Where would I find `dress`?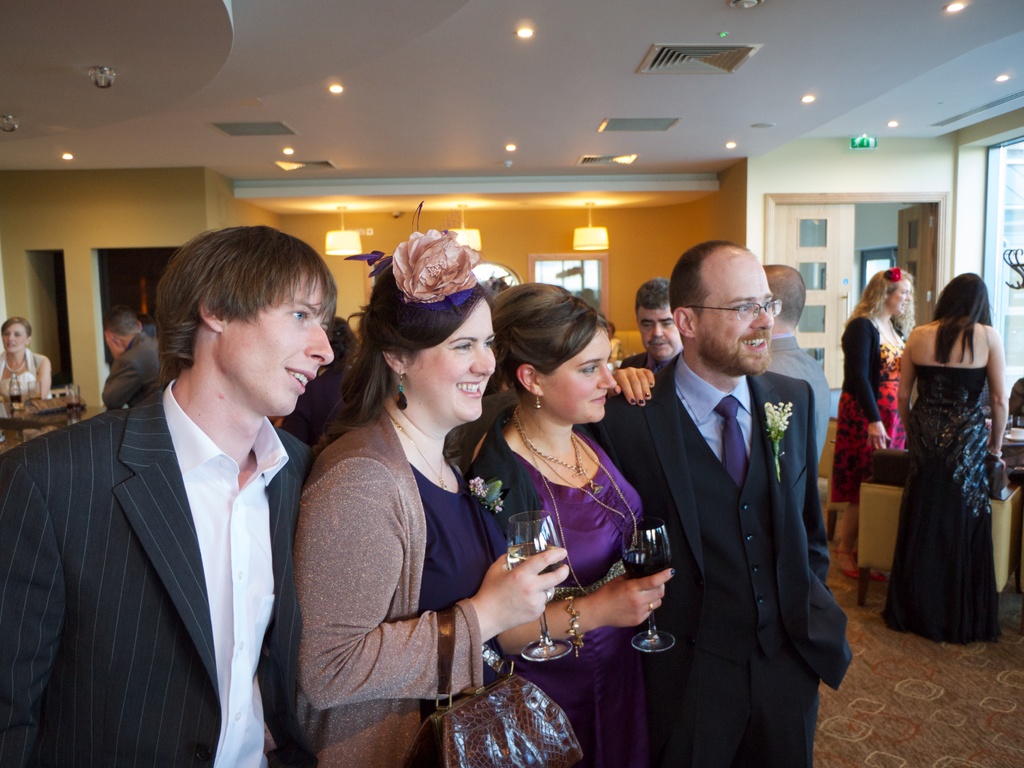
At 296/410/497/767.
